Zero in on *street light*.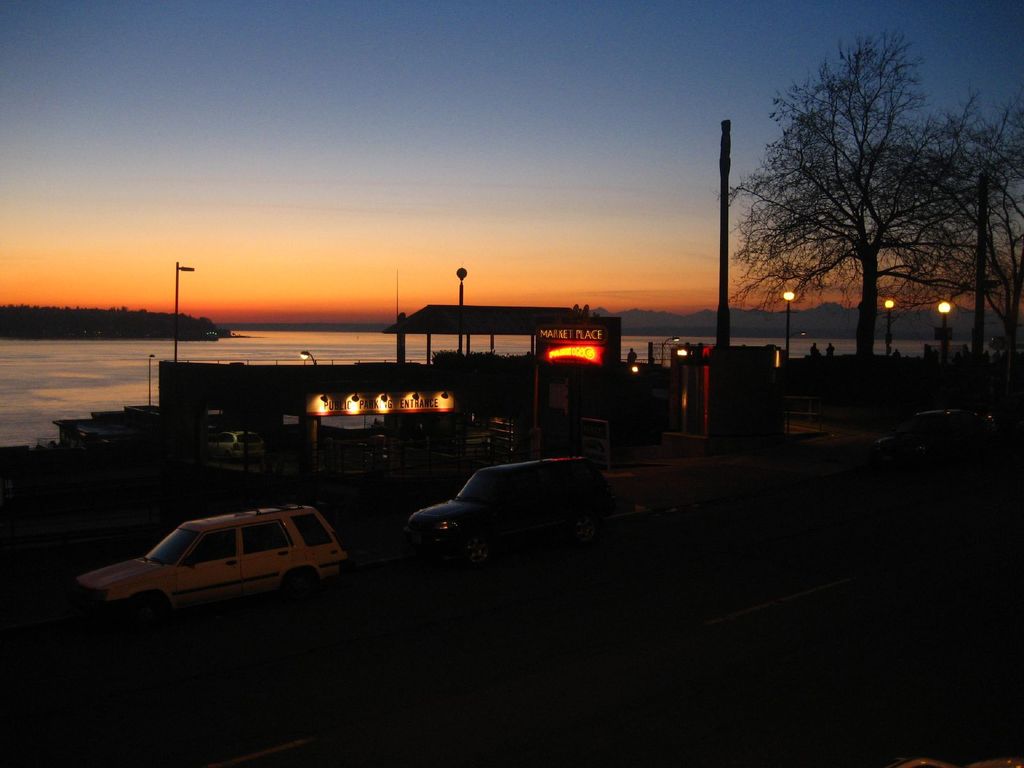
Zeroed in: box(147, 352, 157, 400).
